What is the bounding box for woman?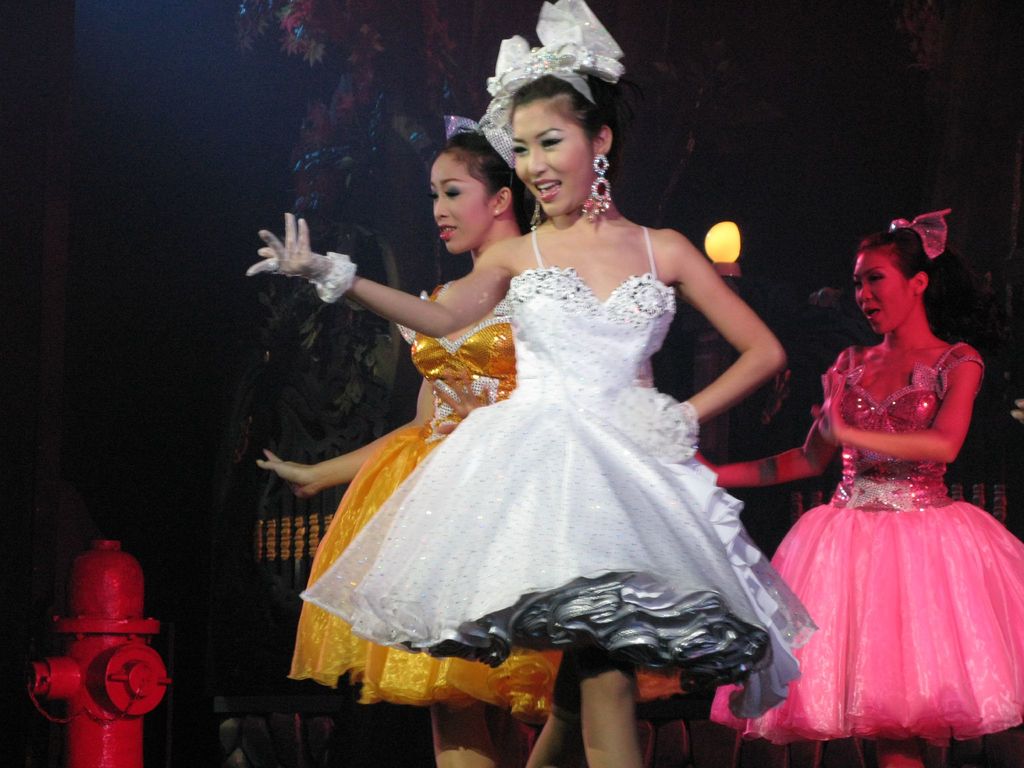
<bbox>250, 116, 694, 767</bbox>.
